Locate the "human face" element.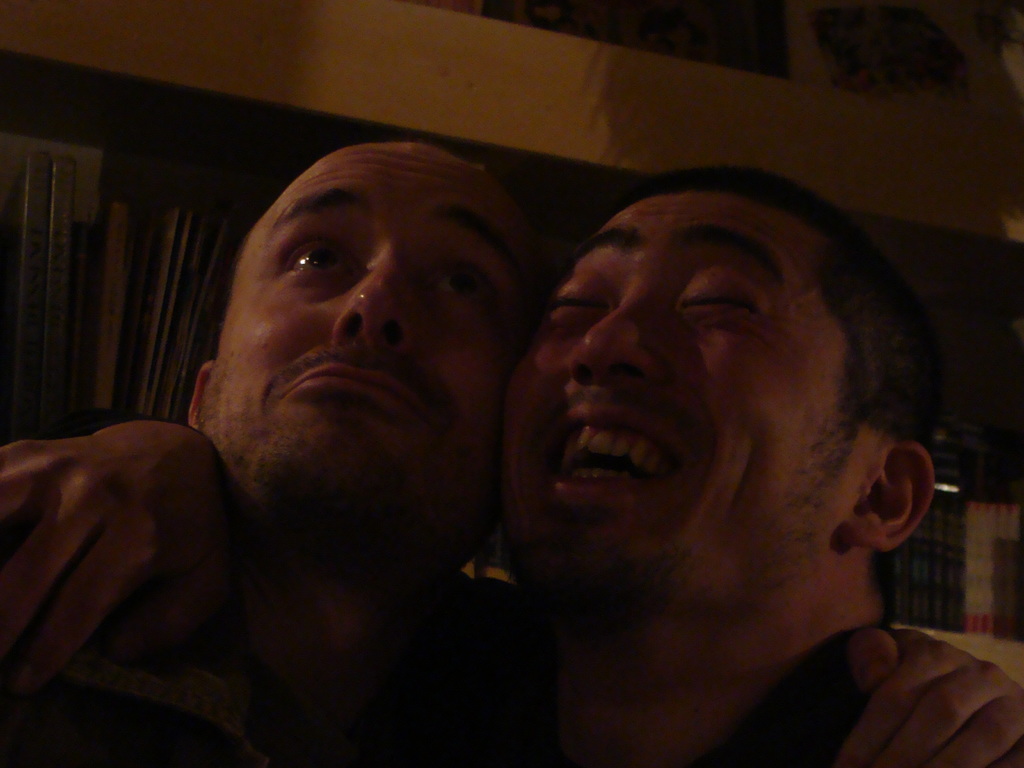
Element bbox: [x1=490, y1=195, x2=866, y2=651].
